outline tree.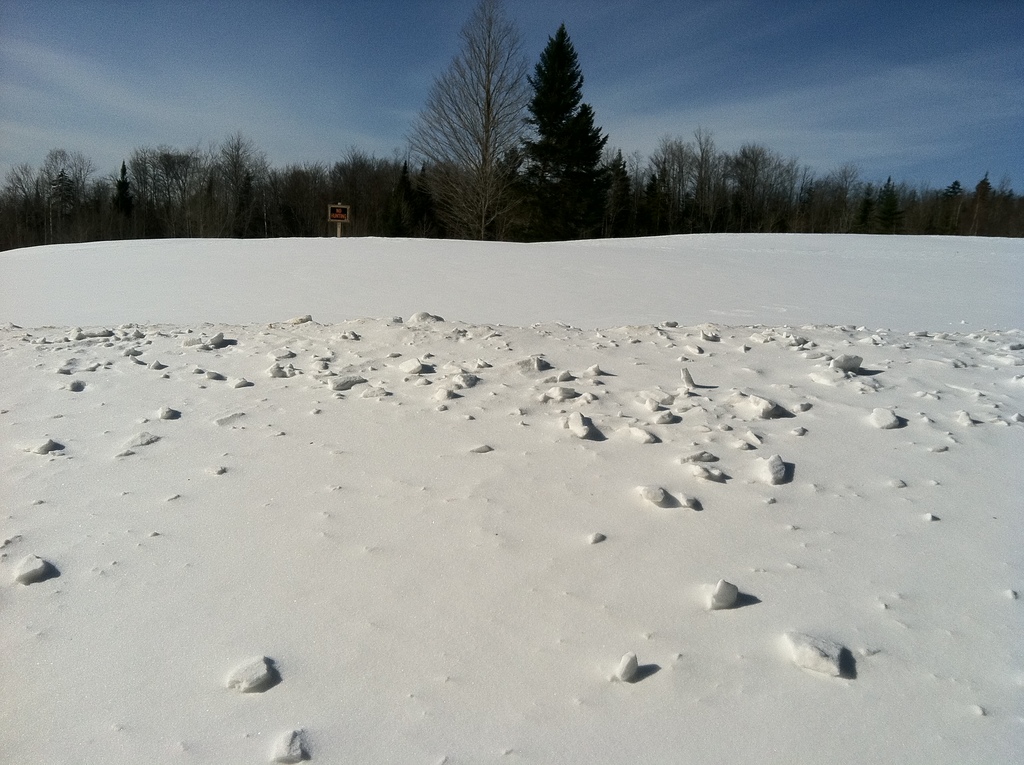
Outline: 401,7,534,251.
